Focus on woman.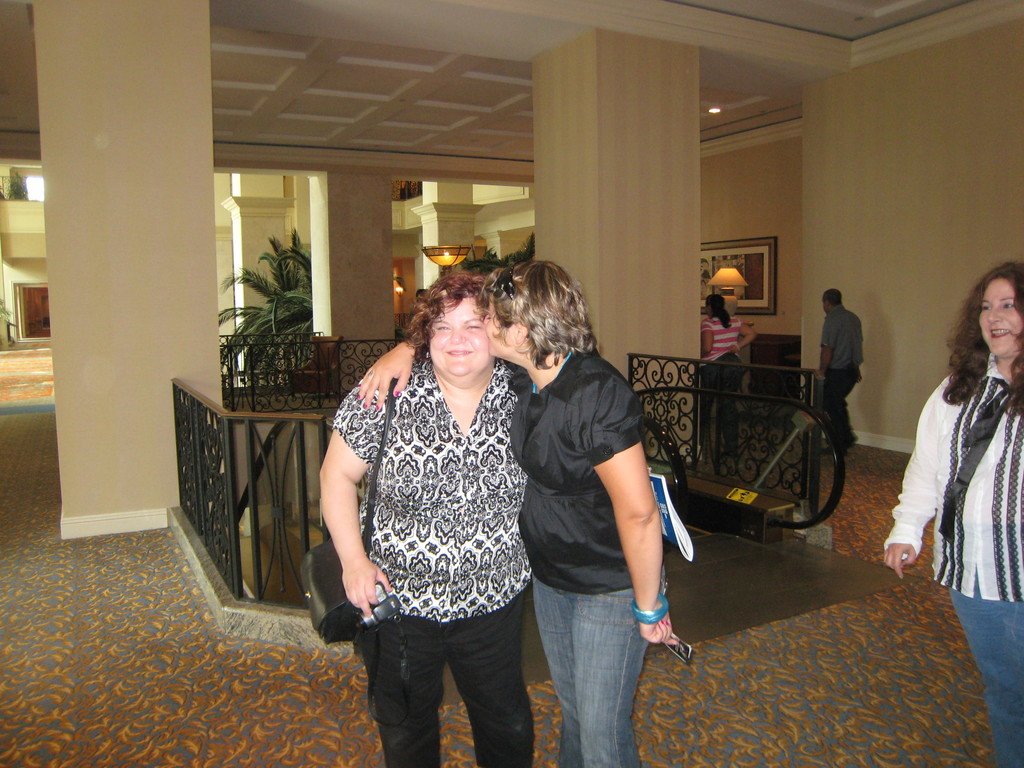
Focused at bbox=[355, 262, 675, 767].
